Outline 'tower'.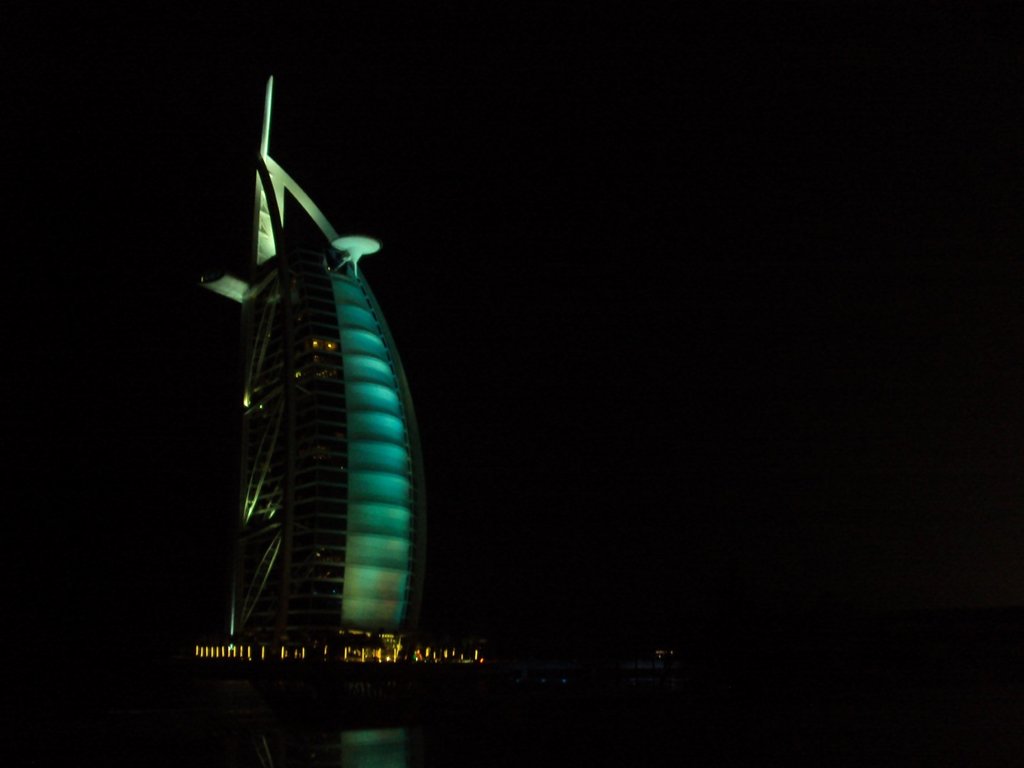
Outline: 212:77:428:668.
